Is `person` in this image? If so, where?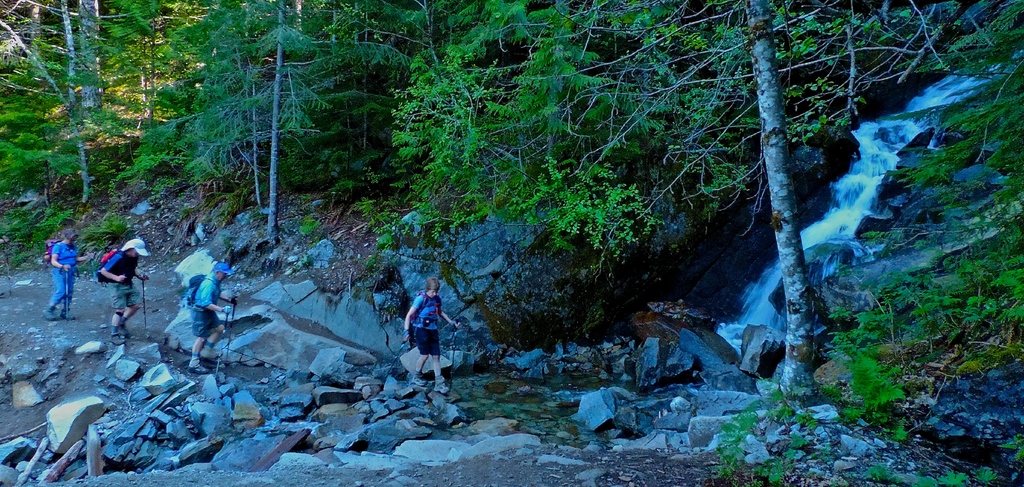
Yes, at 40,225,97,321.
